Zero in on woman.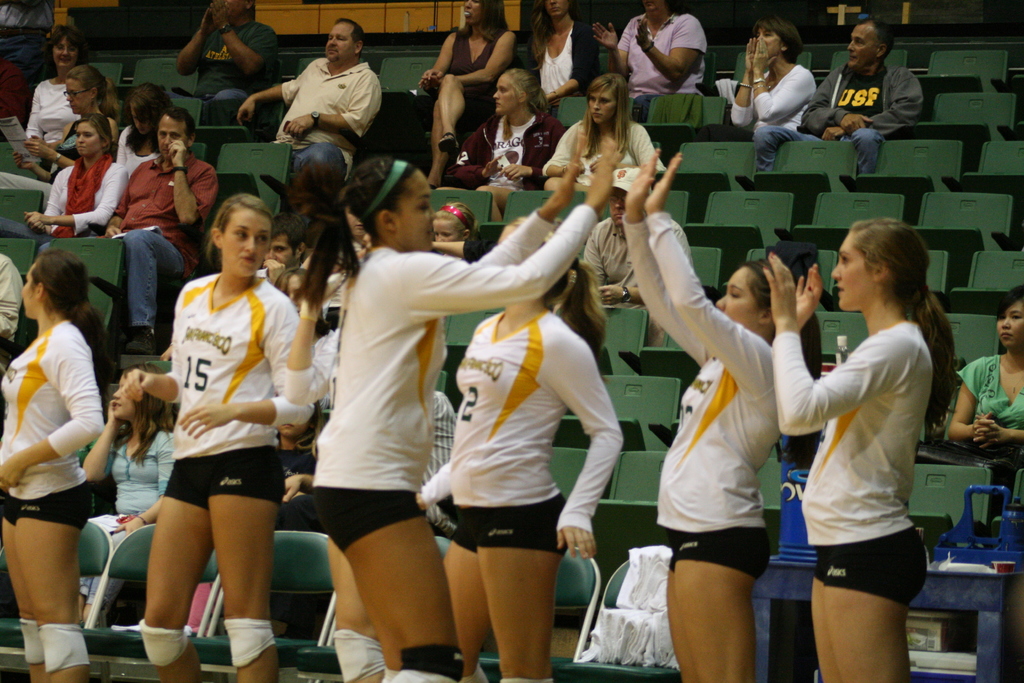
Zeroed in: 593 0 710 120.
